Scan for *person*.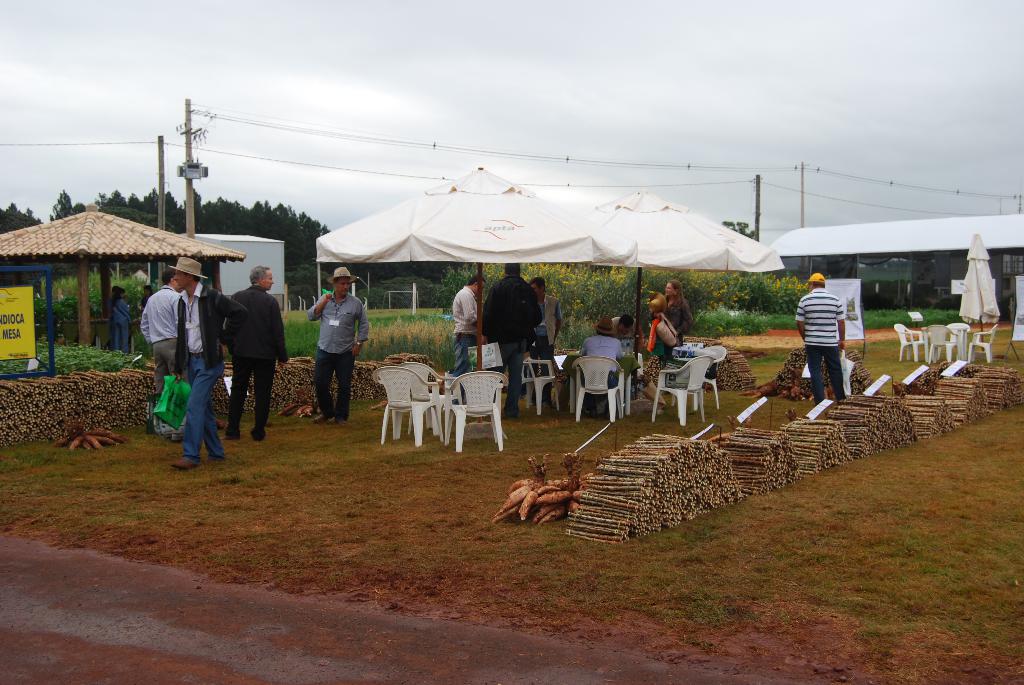
Scan result: 445/269/484/381.
